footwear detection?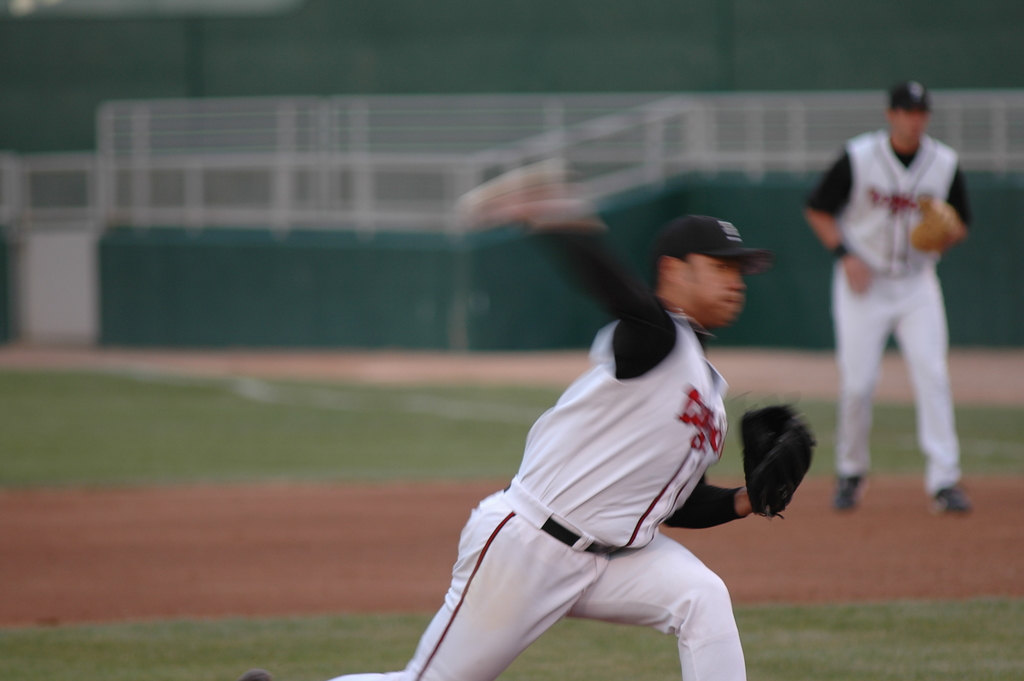
detection(830, 474, 870, 507)
